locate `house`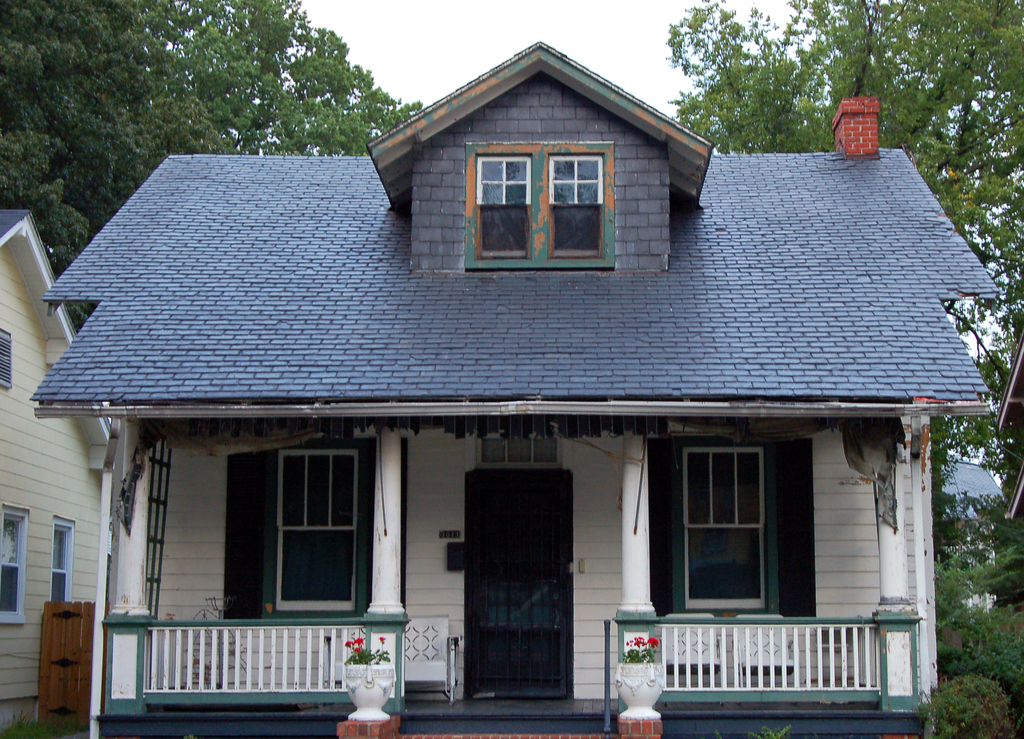
0,213,116,738
